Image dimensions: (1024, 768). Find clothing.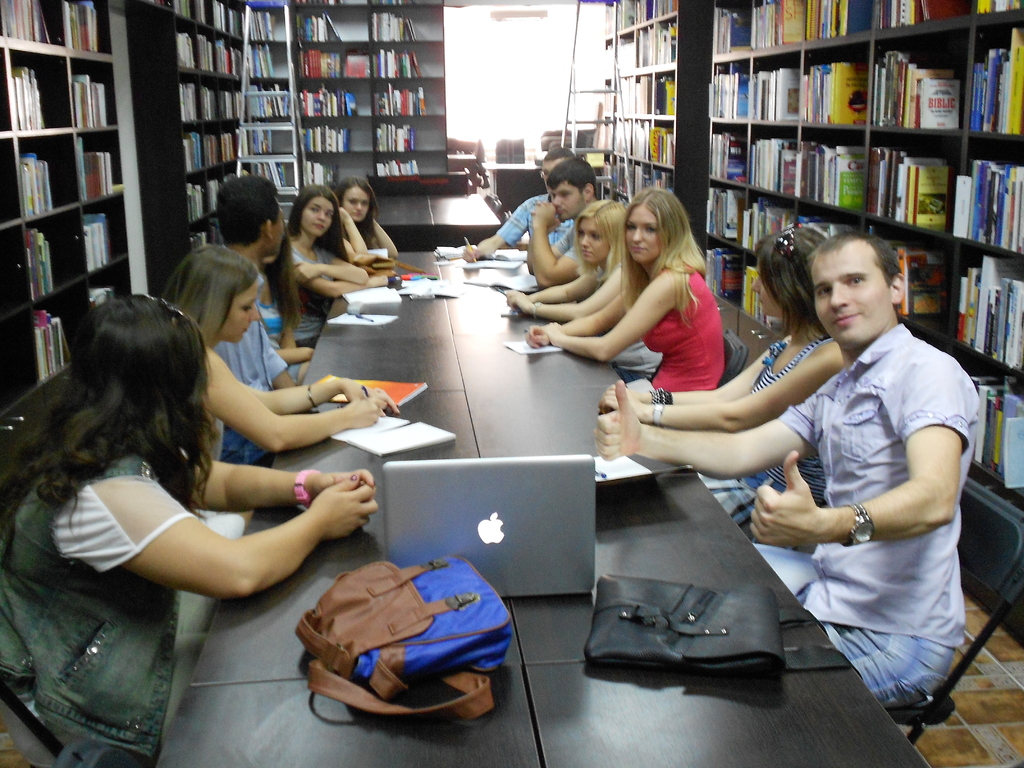
box(152, 196, 368, 579).
